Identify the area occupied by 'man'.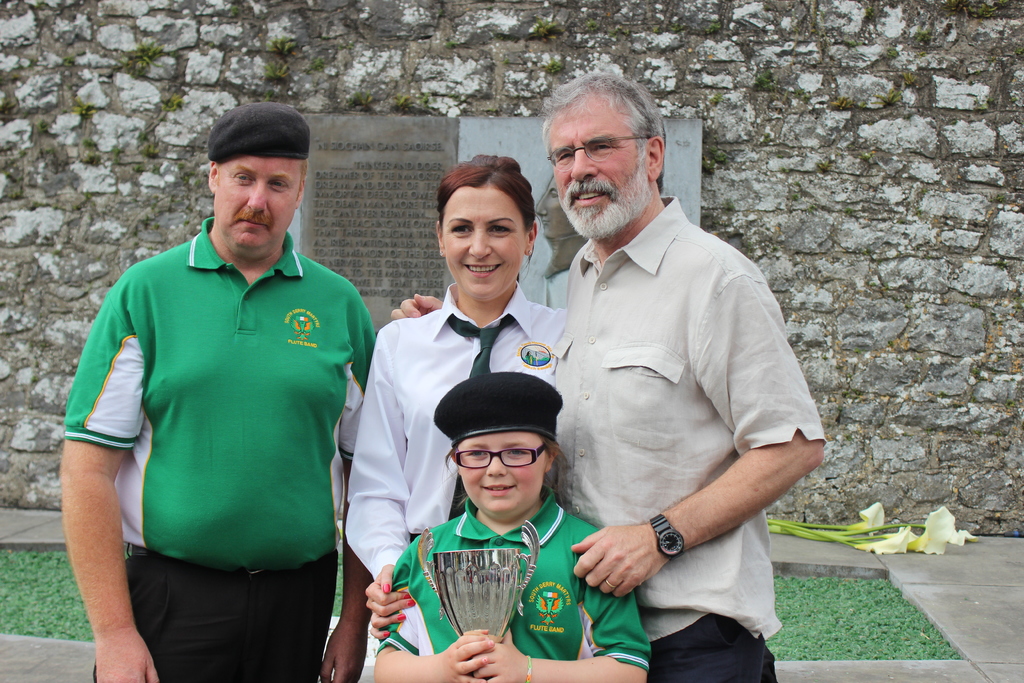
Area: left=388, top=72, right=826, bottom=682.
